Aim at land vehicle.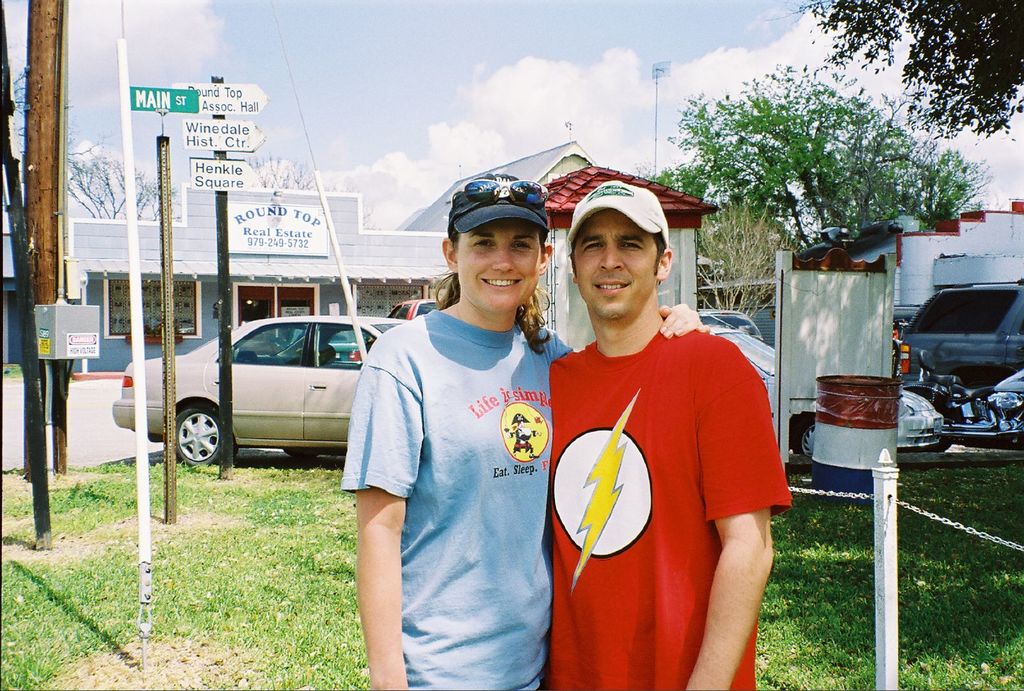
Aimed at [left=706, top=324, right=815, bottom=459].
